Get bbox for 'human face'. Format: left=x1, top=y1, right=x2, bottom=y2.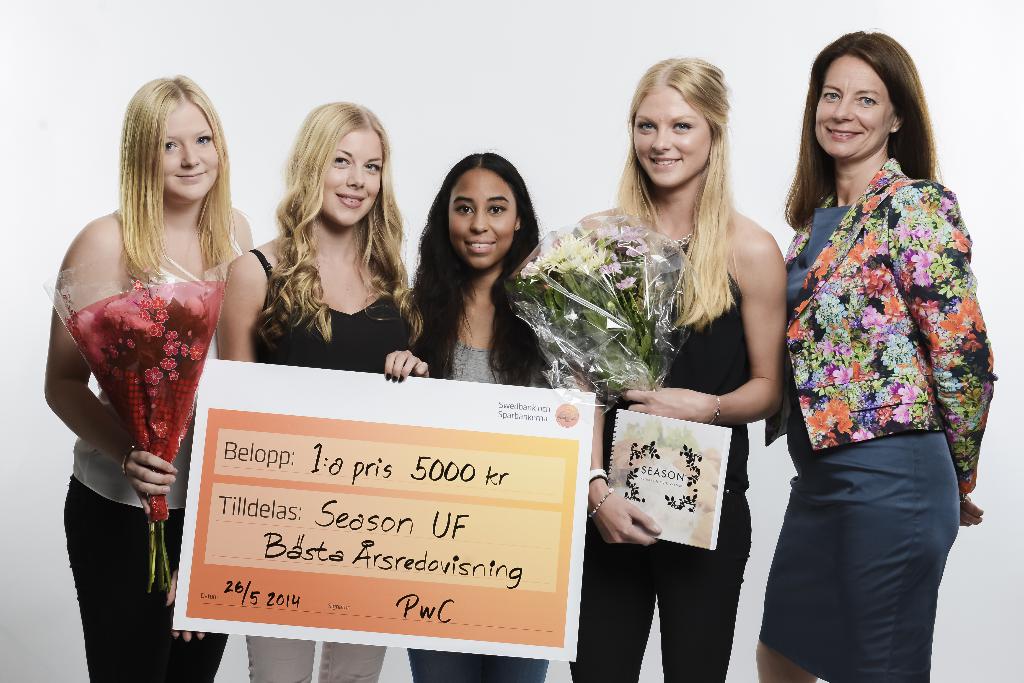
left=814, top=50, right=894, bottom=159.
